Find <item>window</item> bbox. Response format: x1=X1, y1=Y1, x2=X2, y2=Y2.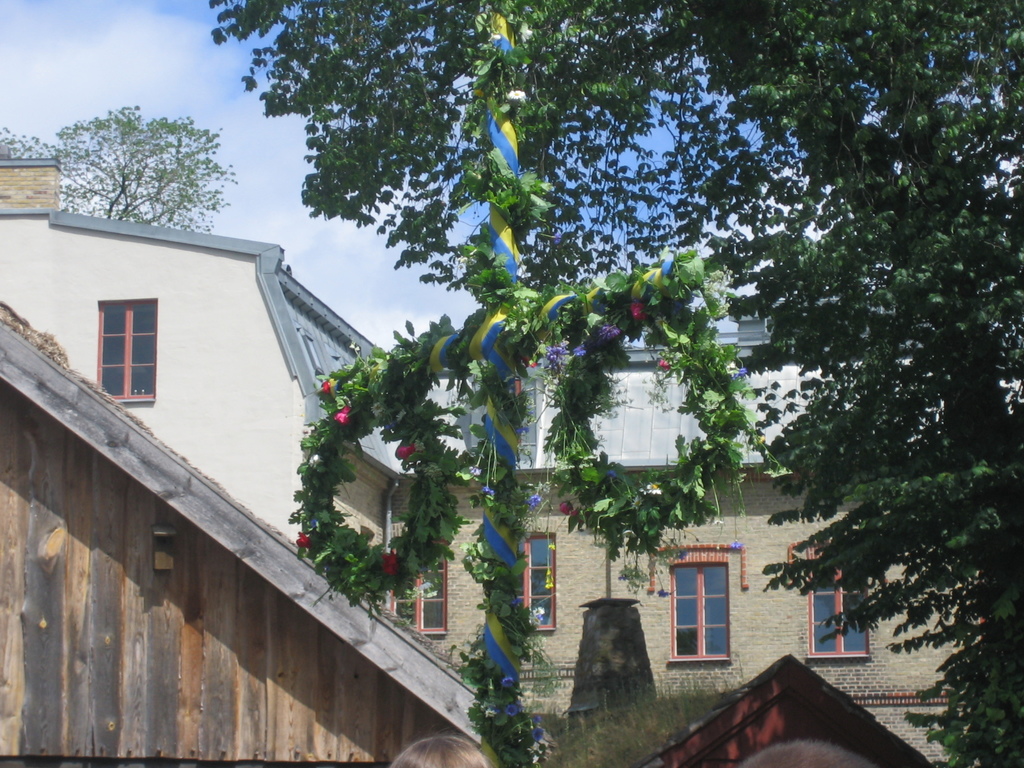
x1=672, y1=550, x2=744, y2=666.
